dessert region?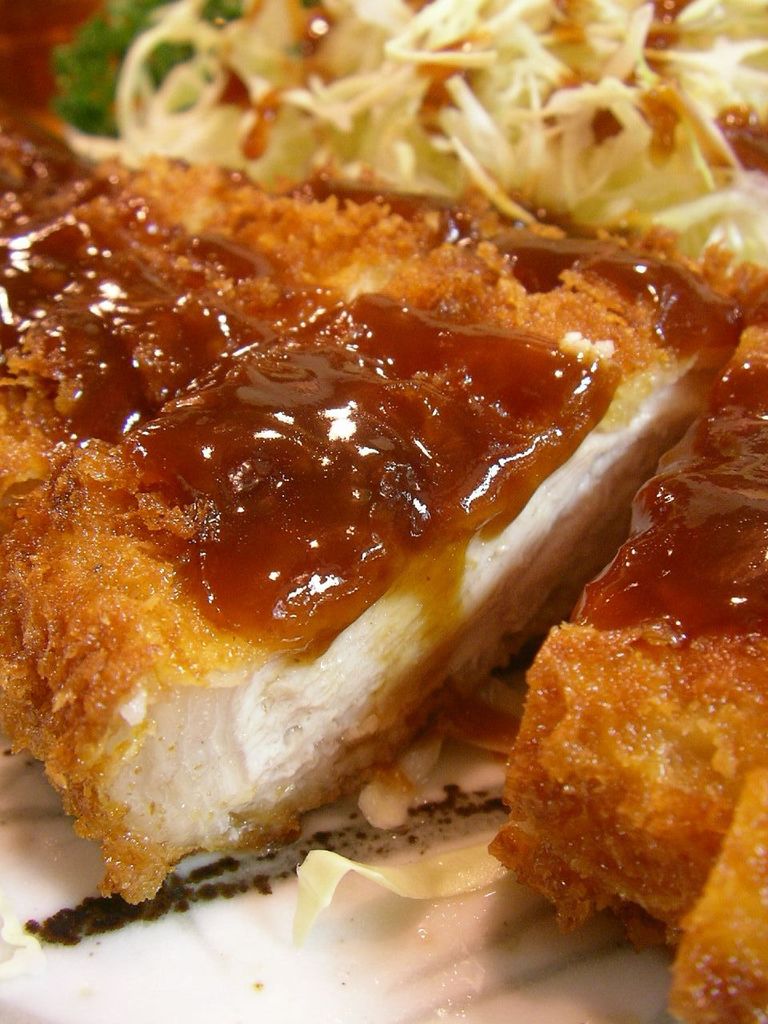
pyautogui.locateOnScreen(512, 267, 767, 980)
